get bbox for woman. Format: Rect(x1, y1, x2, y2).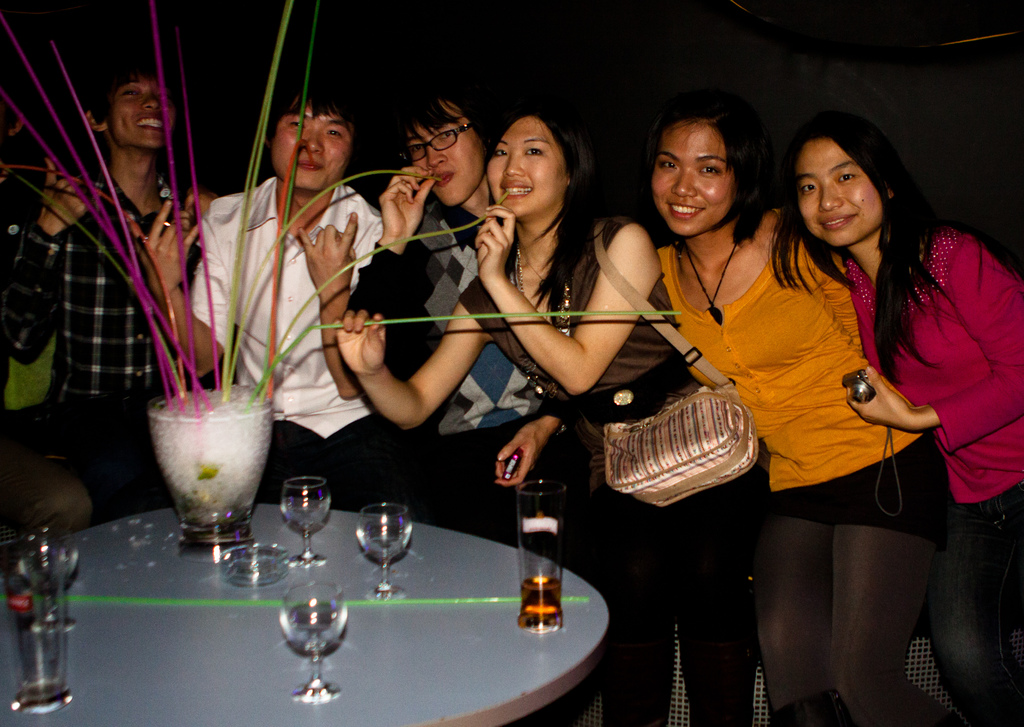
Rect(630, 104, 946, 722).
